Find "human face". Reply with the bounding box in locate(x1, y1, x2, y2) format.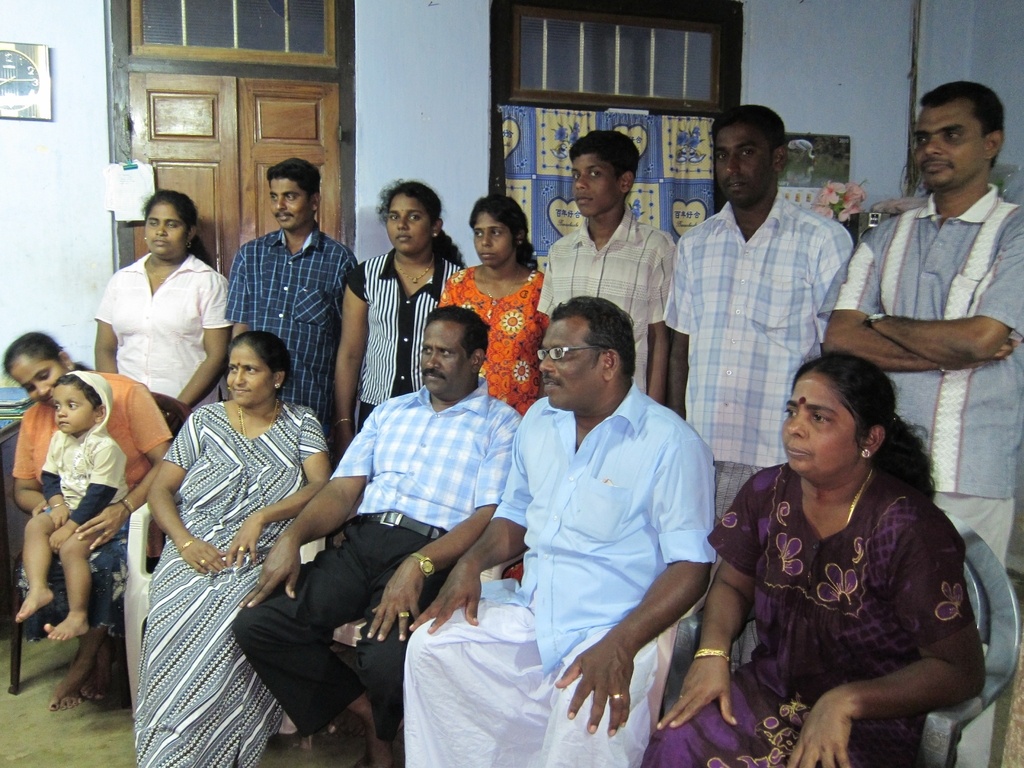
locate(387, 193, 430, 252).
